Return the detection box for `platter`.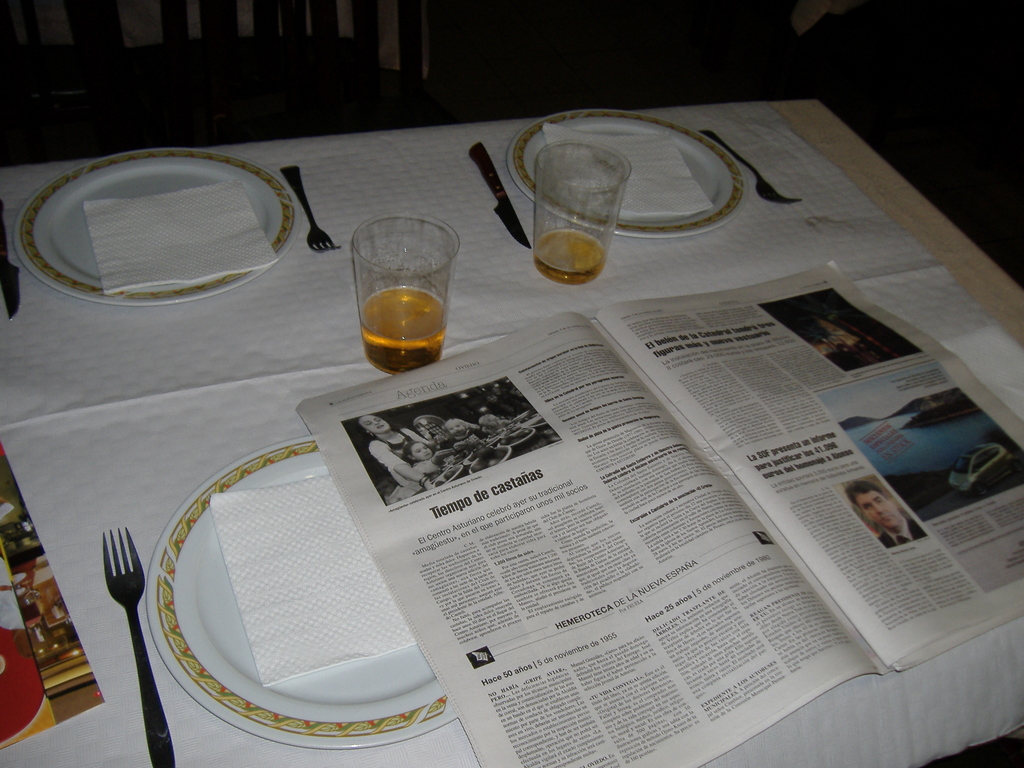
box=[147, 438, 456, 748].
